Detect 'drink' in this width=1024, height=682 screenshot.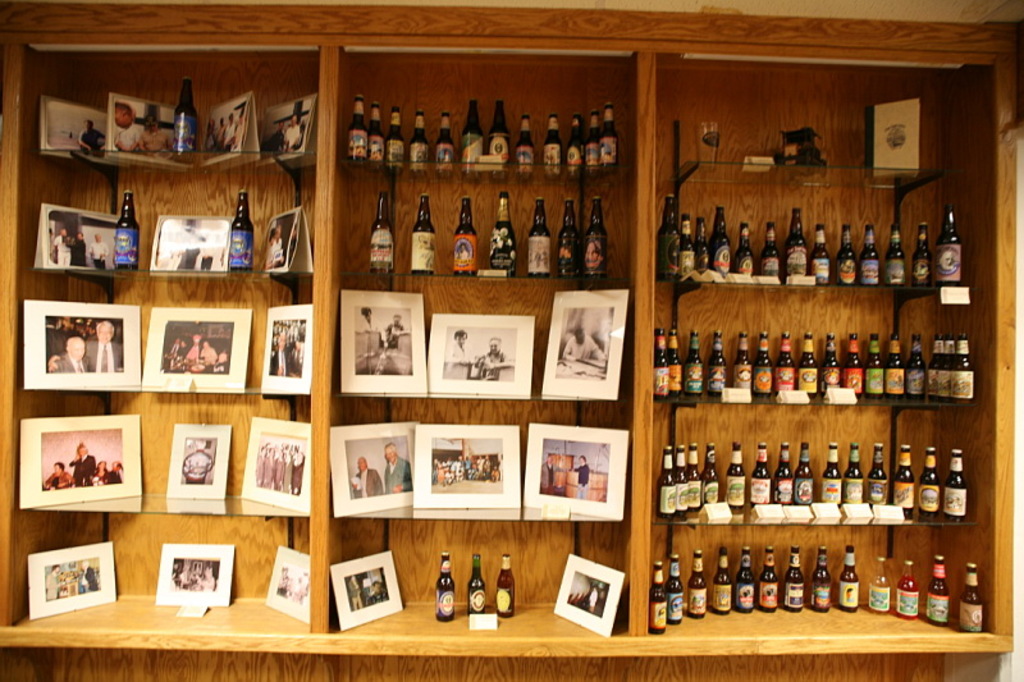
Detection: left=726, top=444, right=745, bottom=507.
